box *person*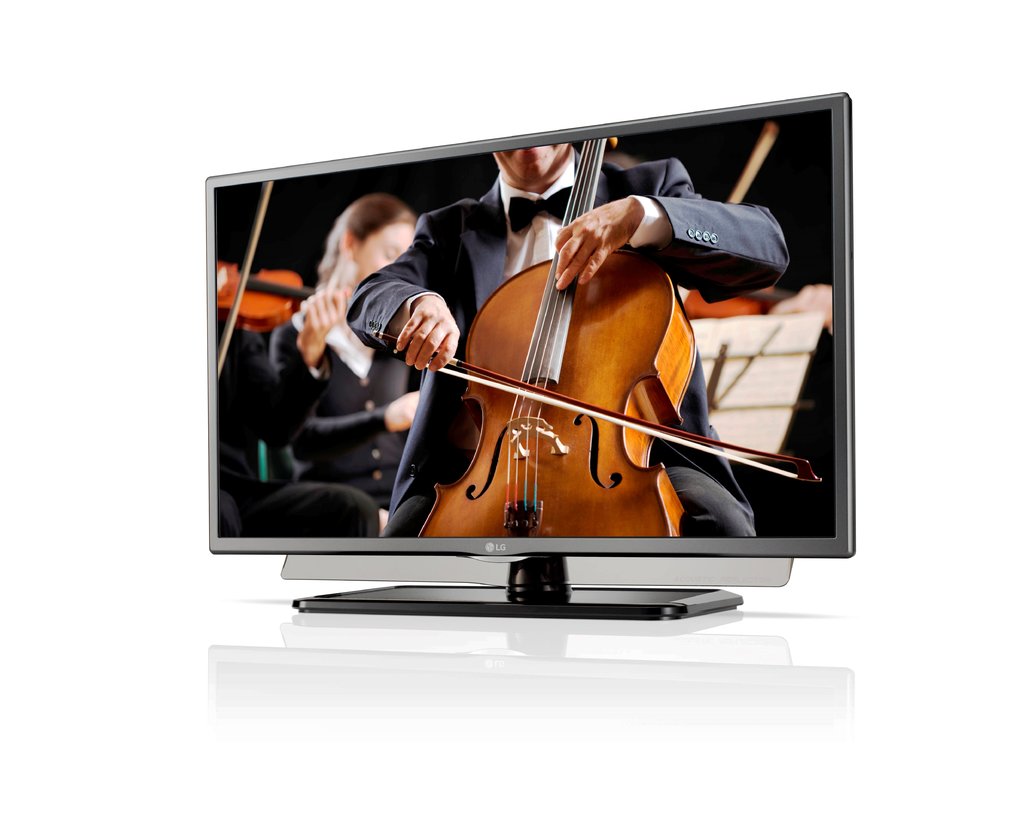
BBox(362, 101, 736, 616)
